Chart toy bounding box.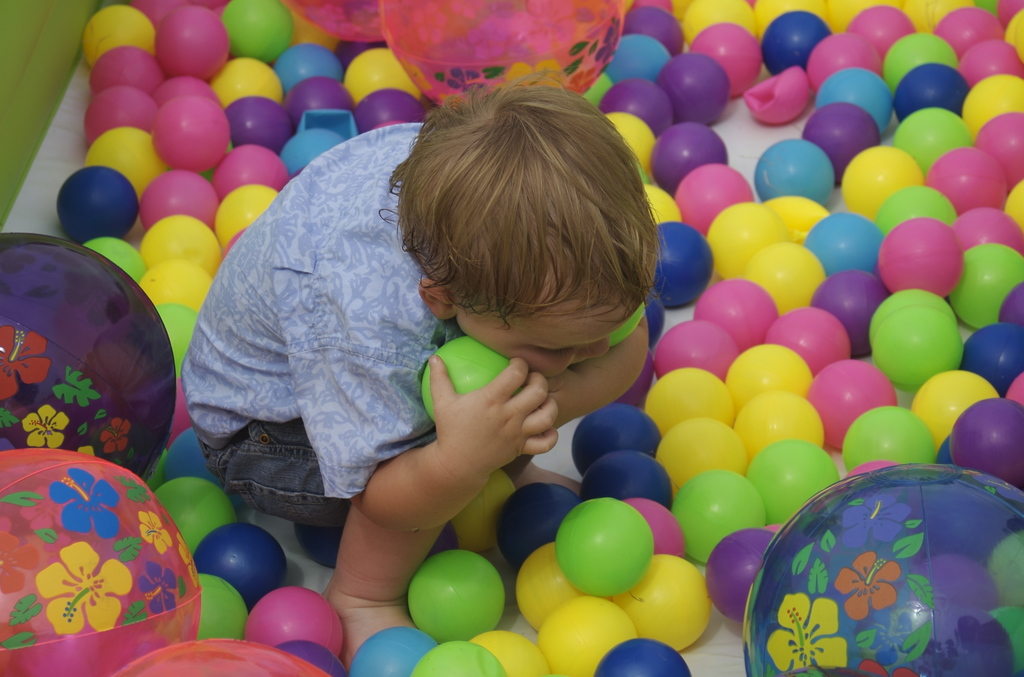
Charted: (328,619,447,676).
